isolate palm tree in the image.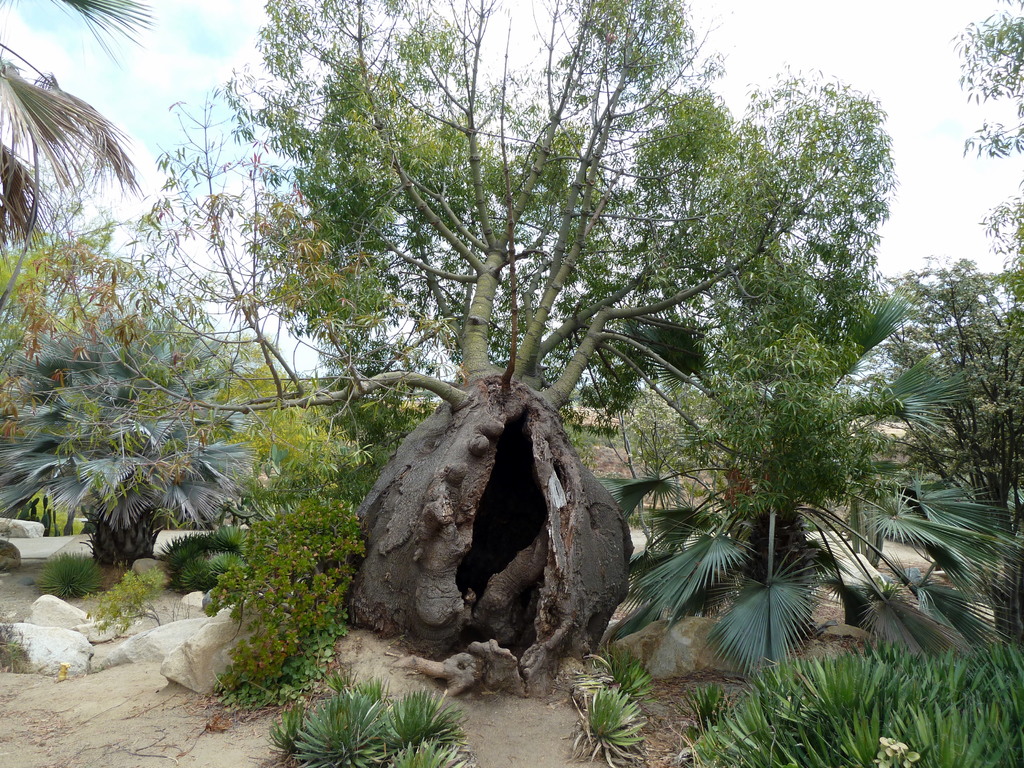
Isolated region: rect(267, 682, 464, 767).
